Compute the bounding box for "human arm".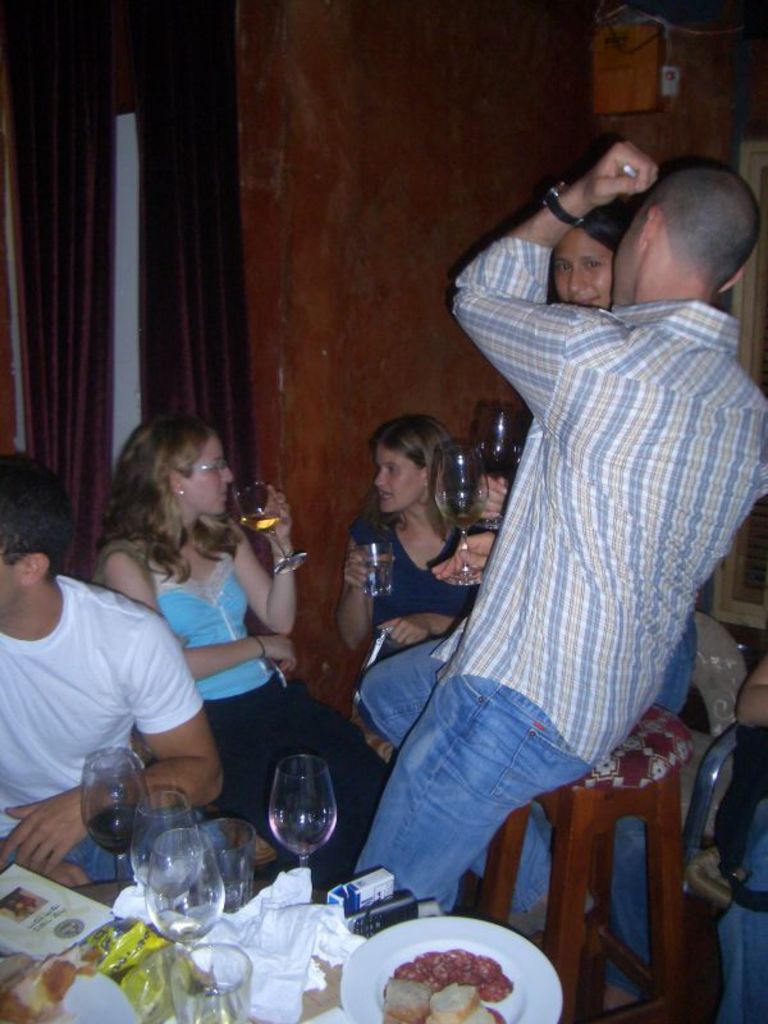
(left=372, top=603, right=452, bottom=645).
